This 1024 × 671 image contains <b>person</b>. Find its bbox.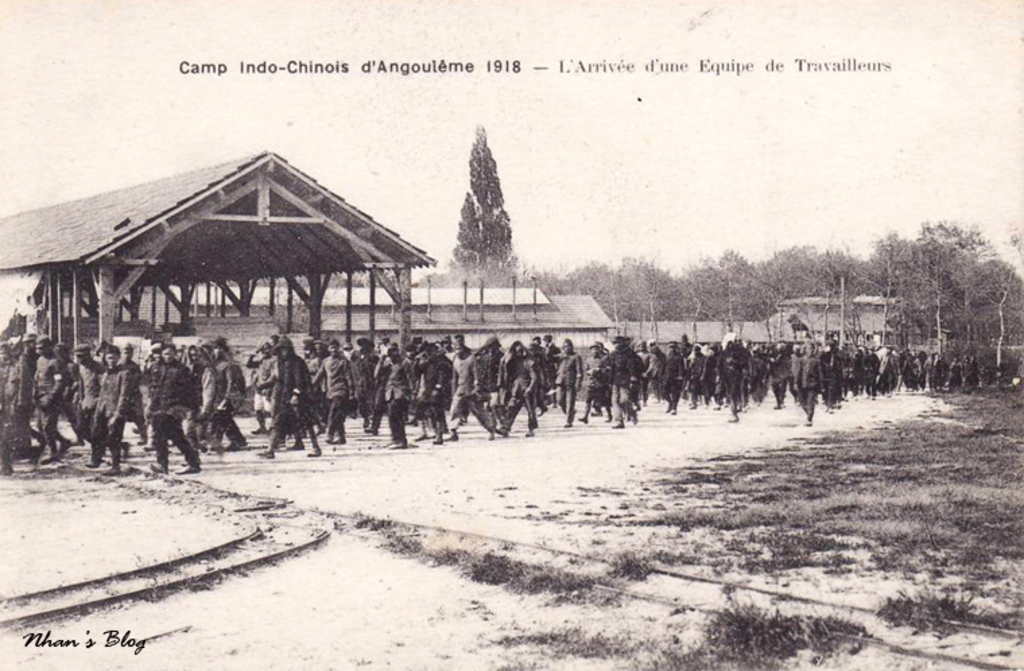
(414,341,442,439).
